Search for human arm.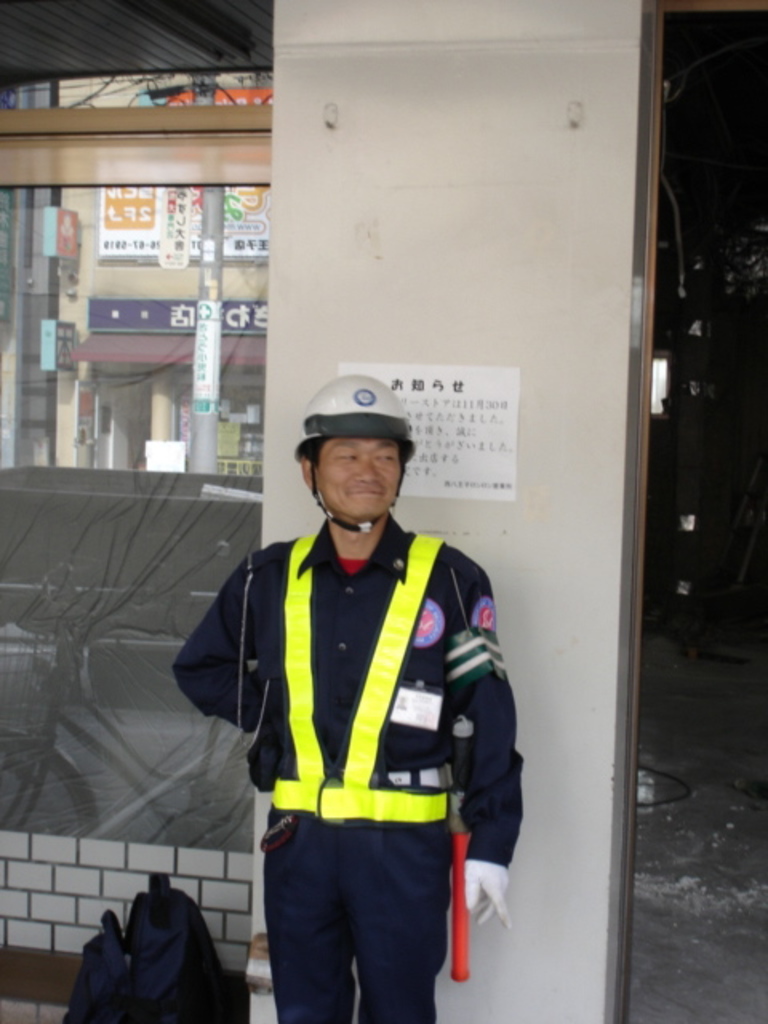
Found at rect(458, 560, 523, 930).
